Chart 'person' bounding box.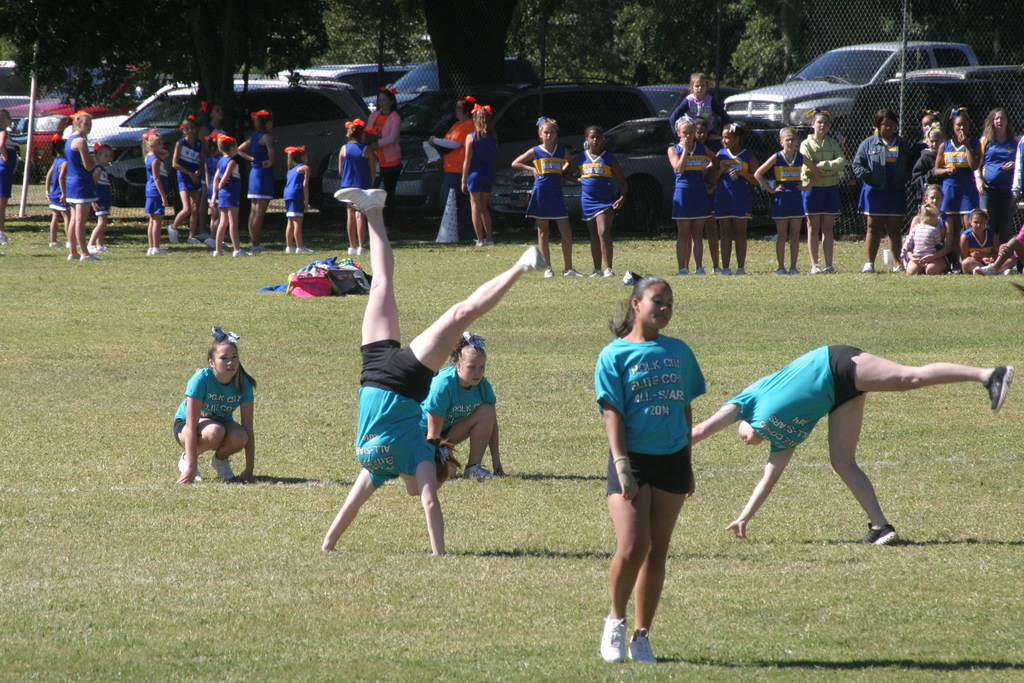
Charted: box(690, 342, 1014, 550).
